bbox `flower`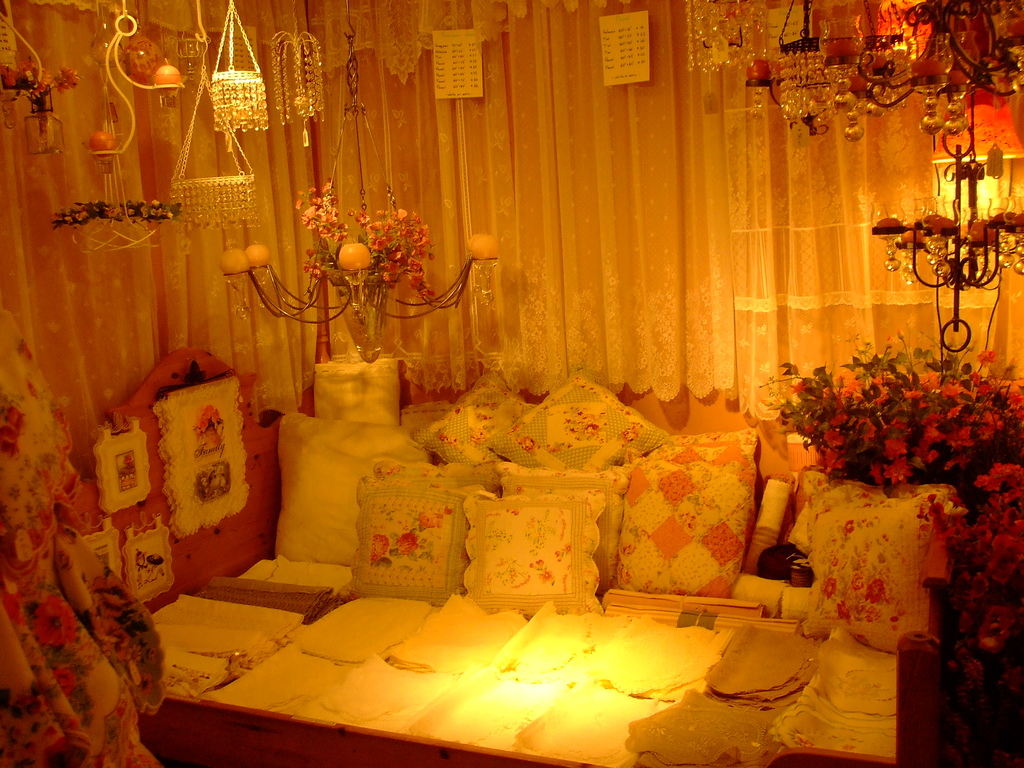
bbox=[455, 407, 459, 415]
